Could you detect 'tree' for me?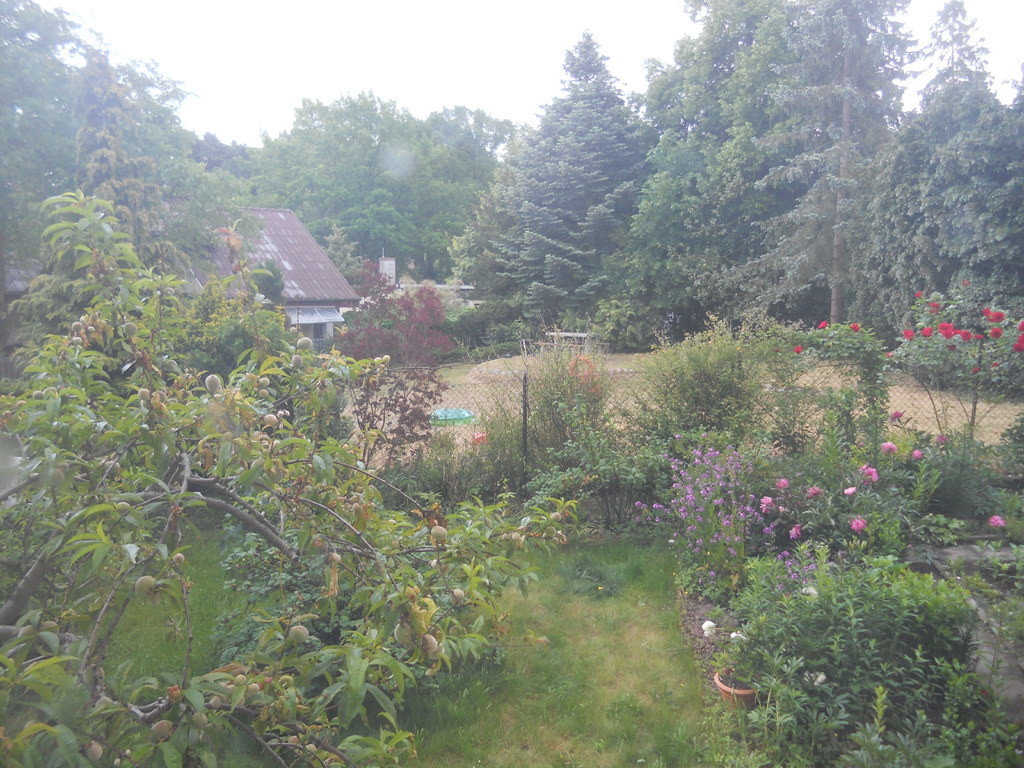
Detection result: (x1=898, y1=105, x2=1023, y2=359).
